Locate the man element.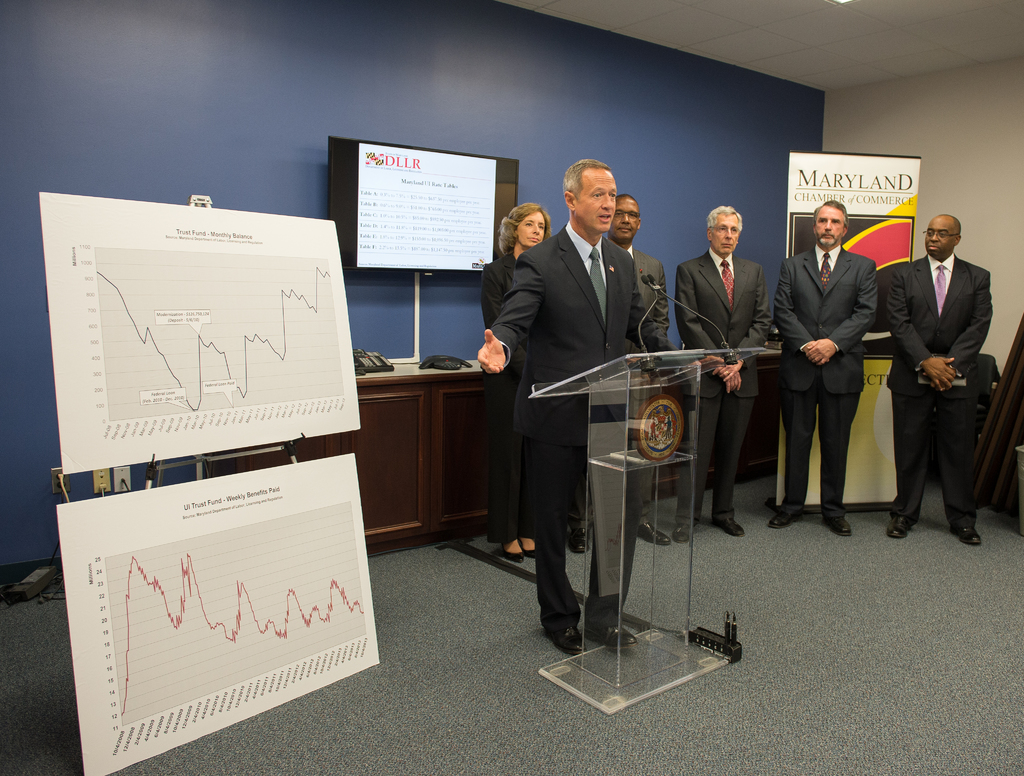
Element bbox: 669/210/767/541.
